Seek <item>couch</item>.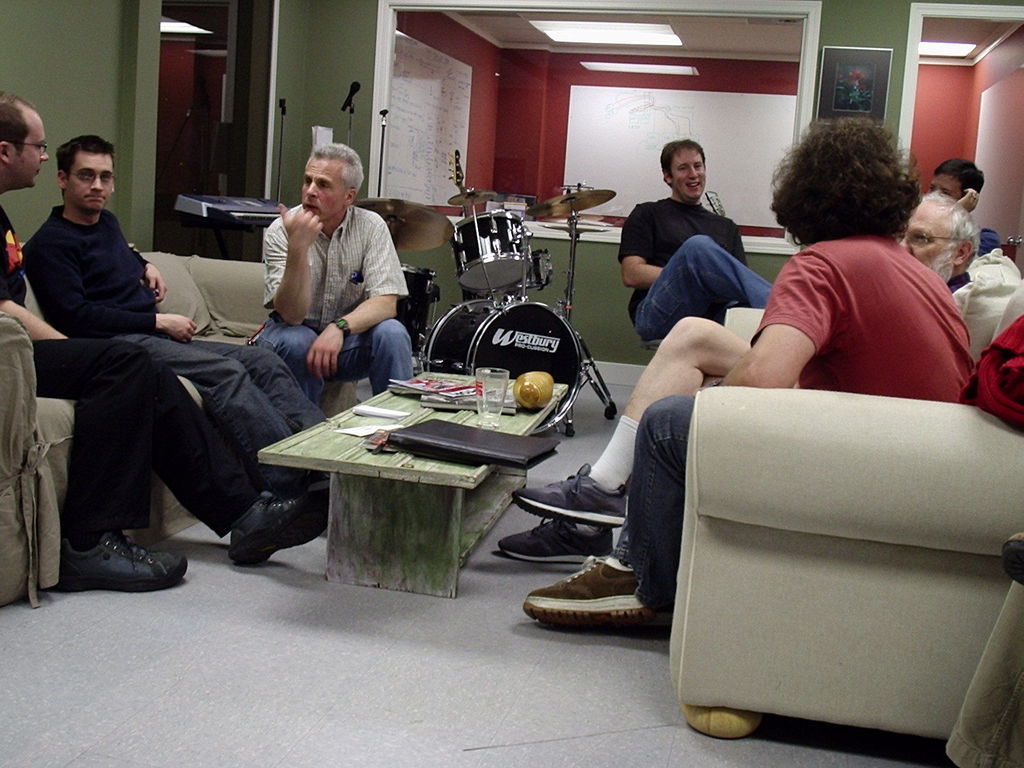
crop(666, 246, 1023, 751).
